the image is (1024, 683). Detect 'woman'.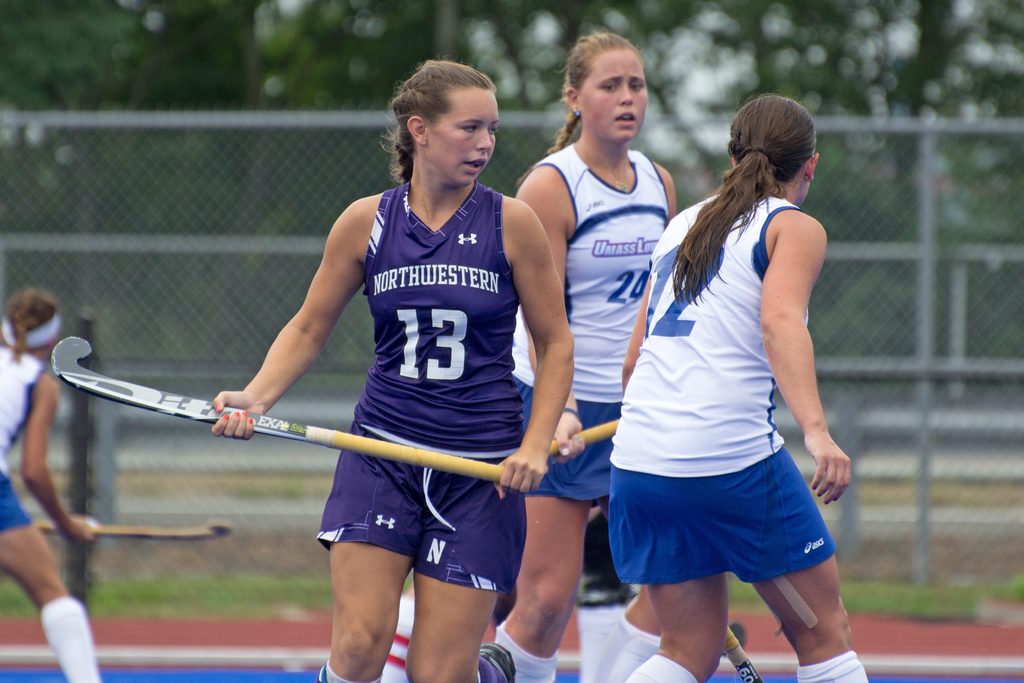
Detection: region(0, 283, 127, 682).
